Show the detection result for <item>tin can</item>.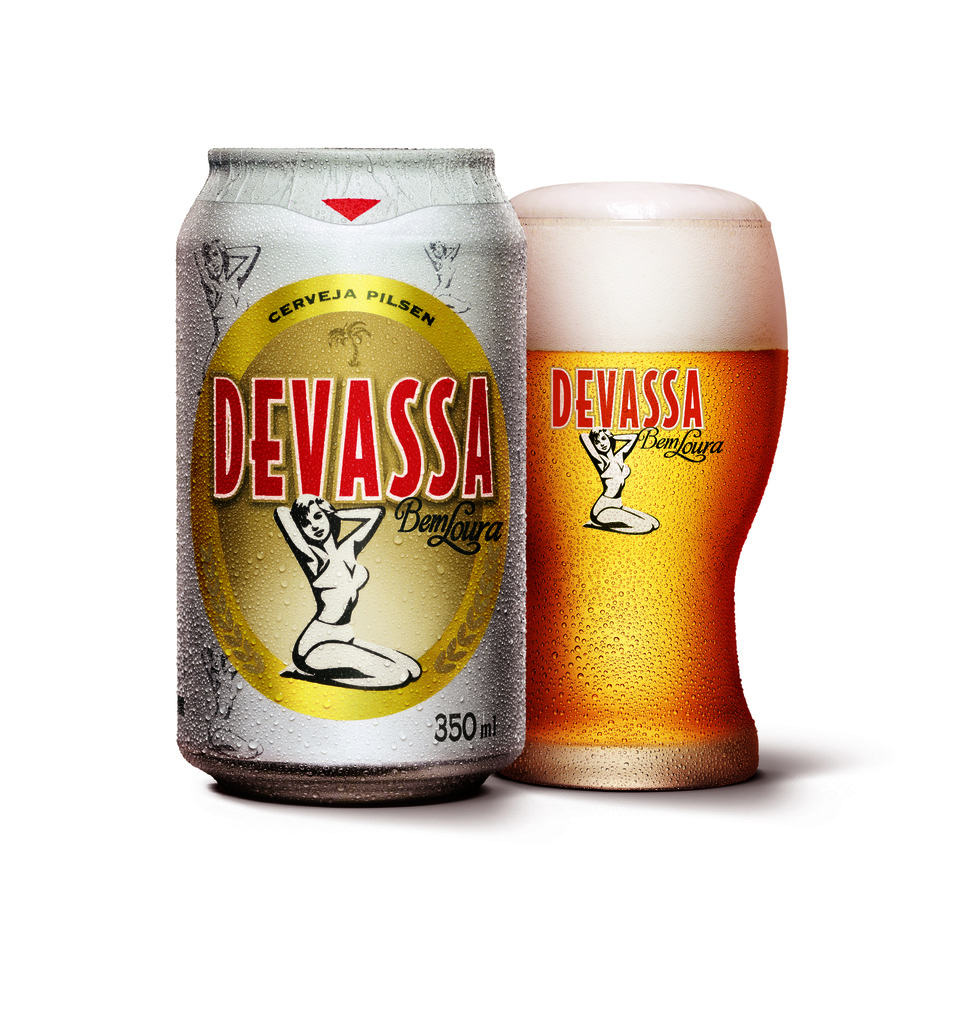
[left=179, top=147, right=525, bottom=799].
